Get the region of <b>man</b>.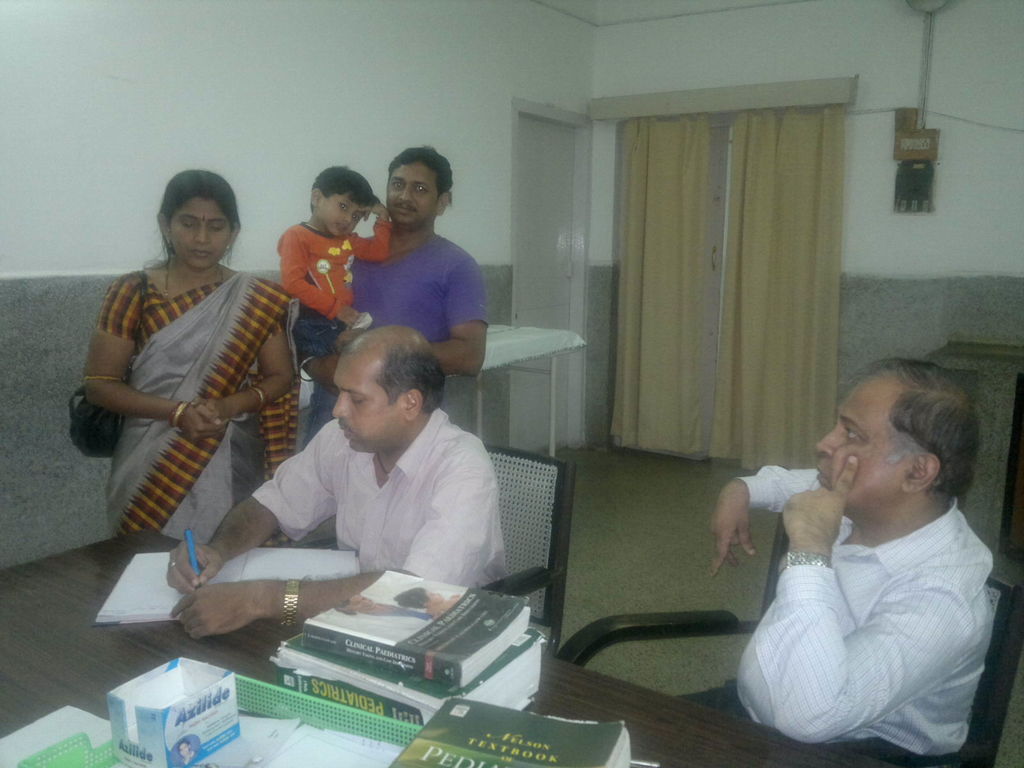
301, 145, 489, 445.
